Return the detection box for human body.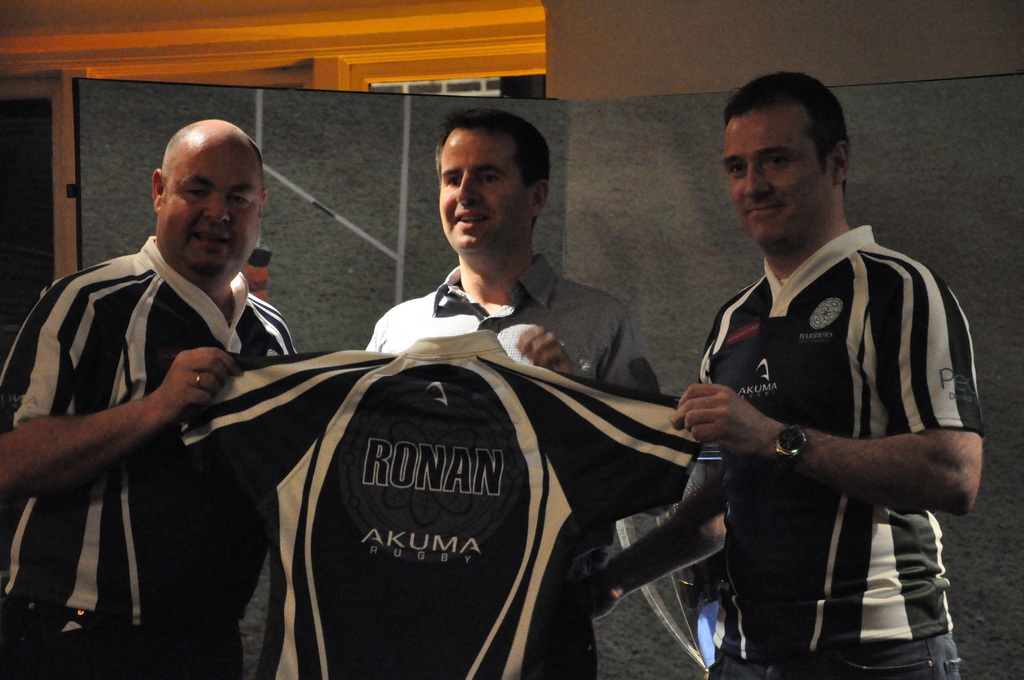
BBox(620, 69, 988, 678).
